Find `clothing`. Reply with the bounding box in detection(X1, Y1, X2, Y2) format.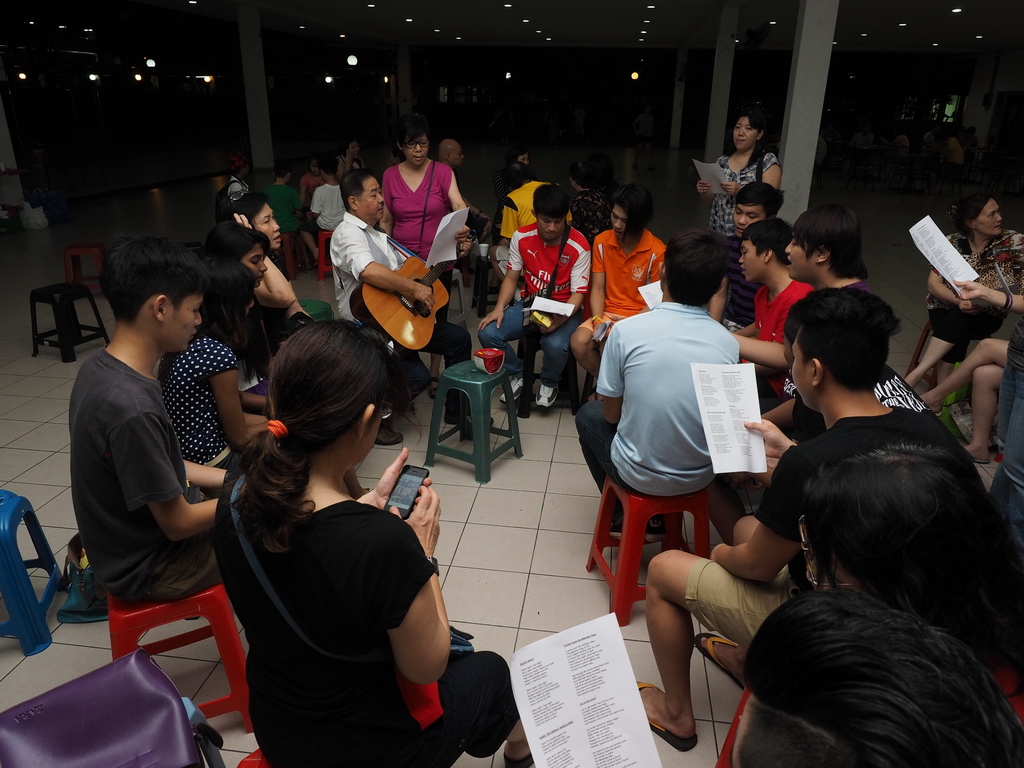
detection(916, 226, 1023, 341).
